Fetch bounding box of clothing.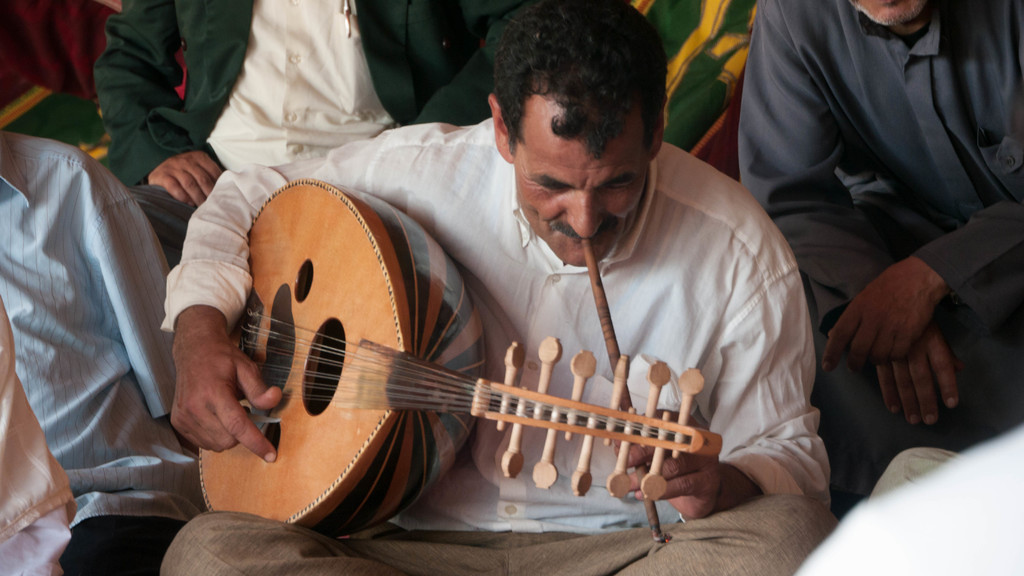
Bbox: detection(159, 116, 844, 575).
